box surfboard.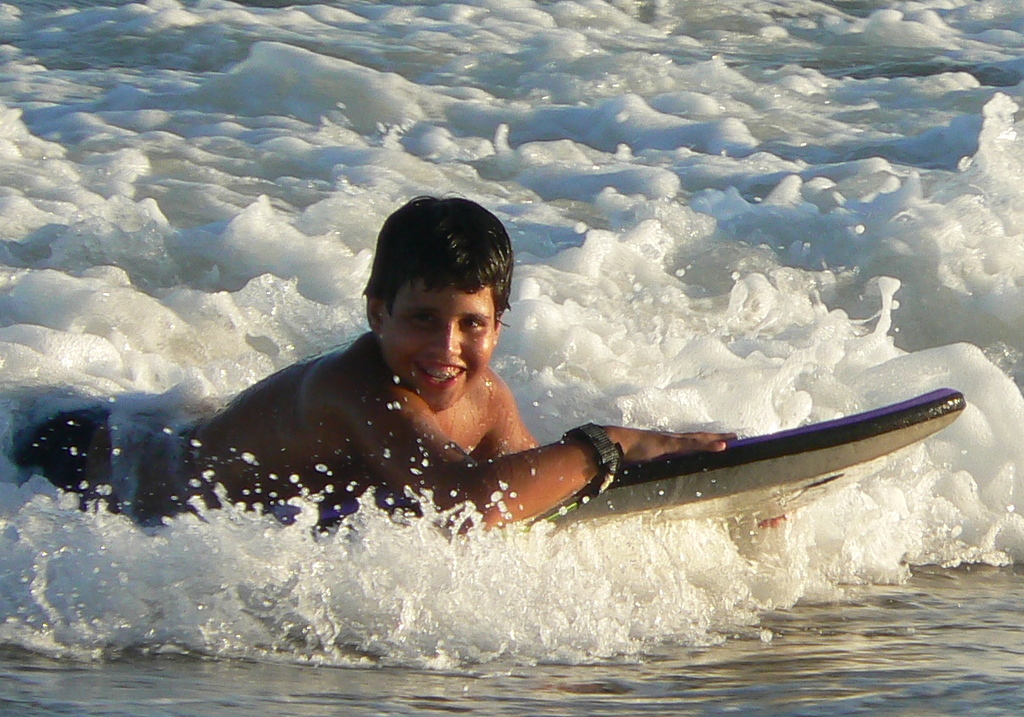
box(494, 384, 969, 543).
